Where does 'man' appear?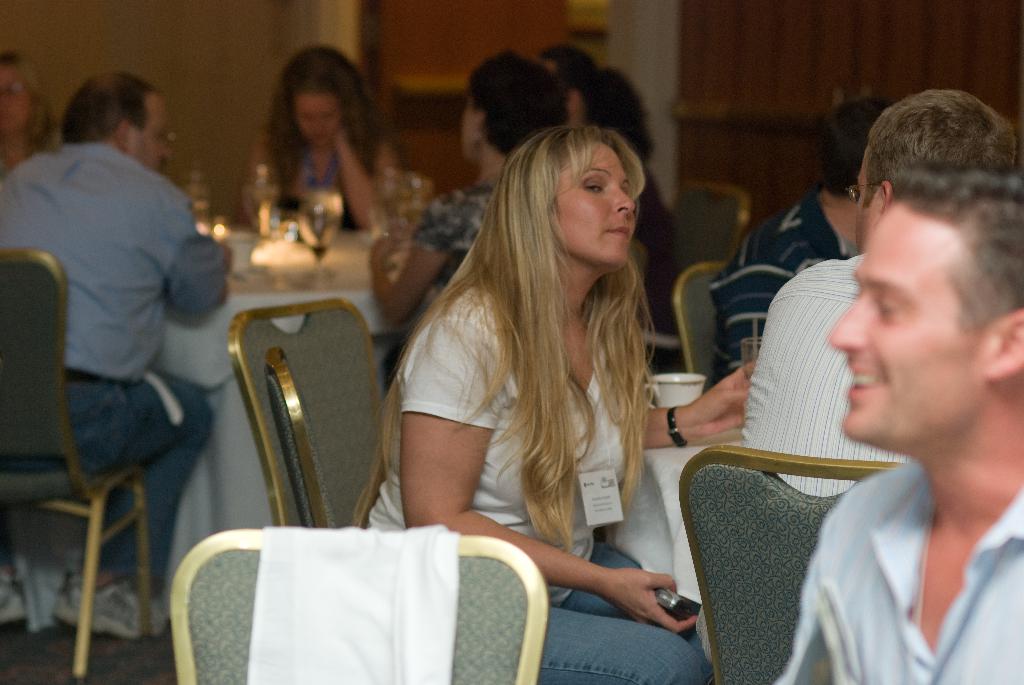
Appears at x1=0, y1=70, x2=228, y2=638.
